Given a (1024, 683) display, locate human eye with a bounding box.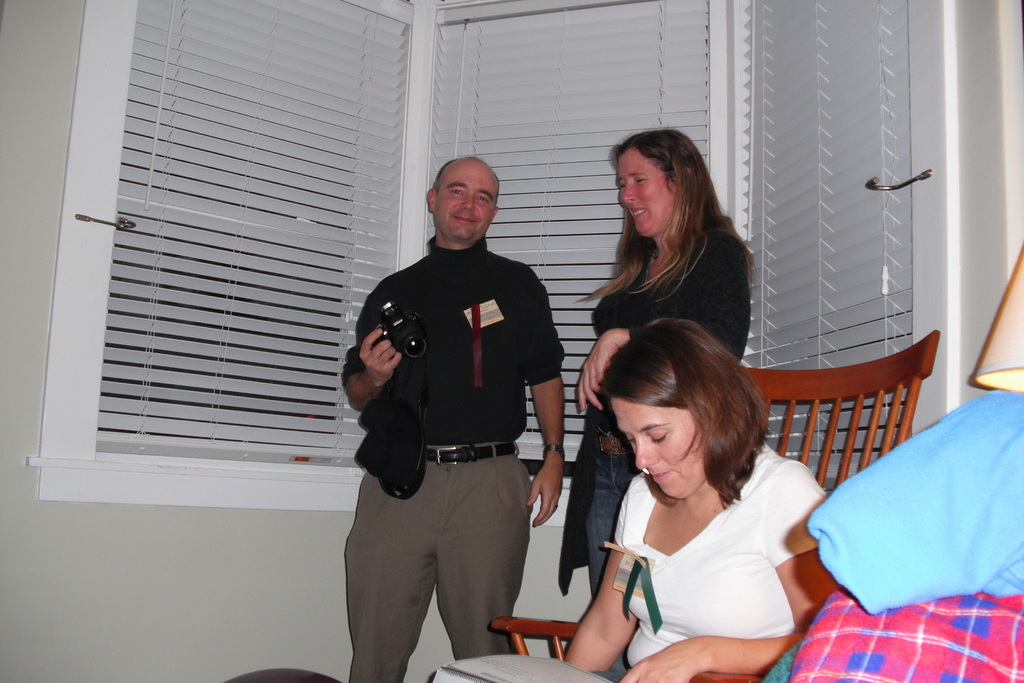
Located: bbox=(447, 187, 466, 198).
